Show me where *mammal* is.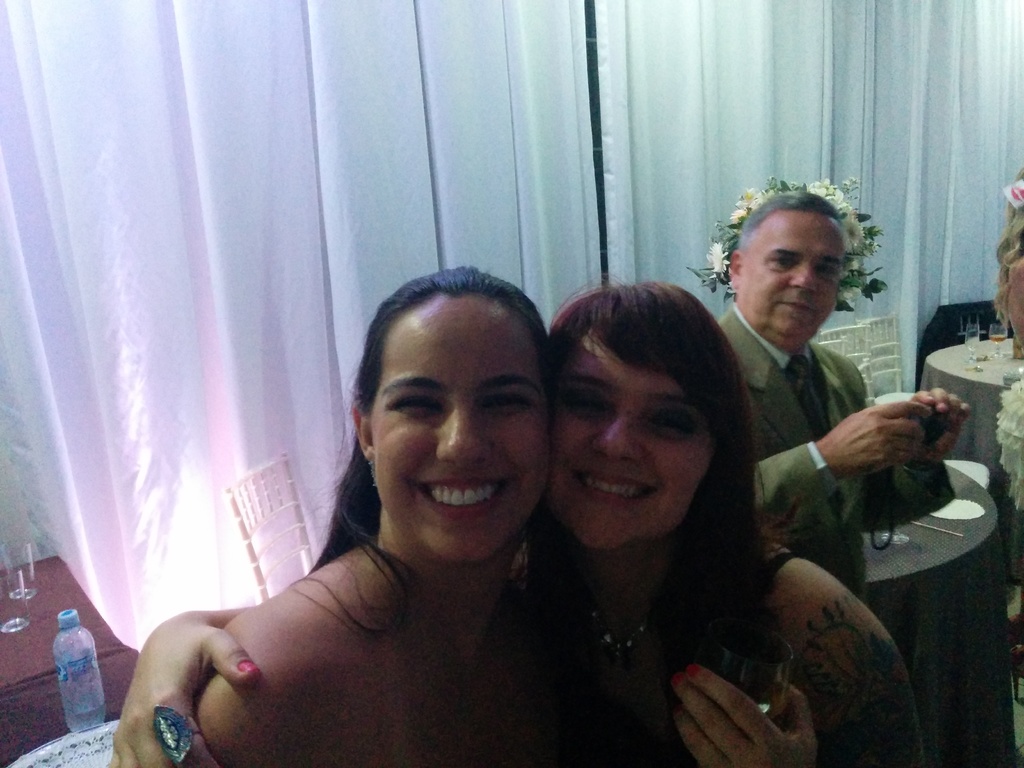
*mammal* is at crop(717, 175, 975, 595).
